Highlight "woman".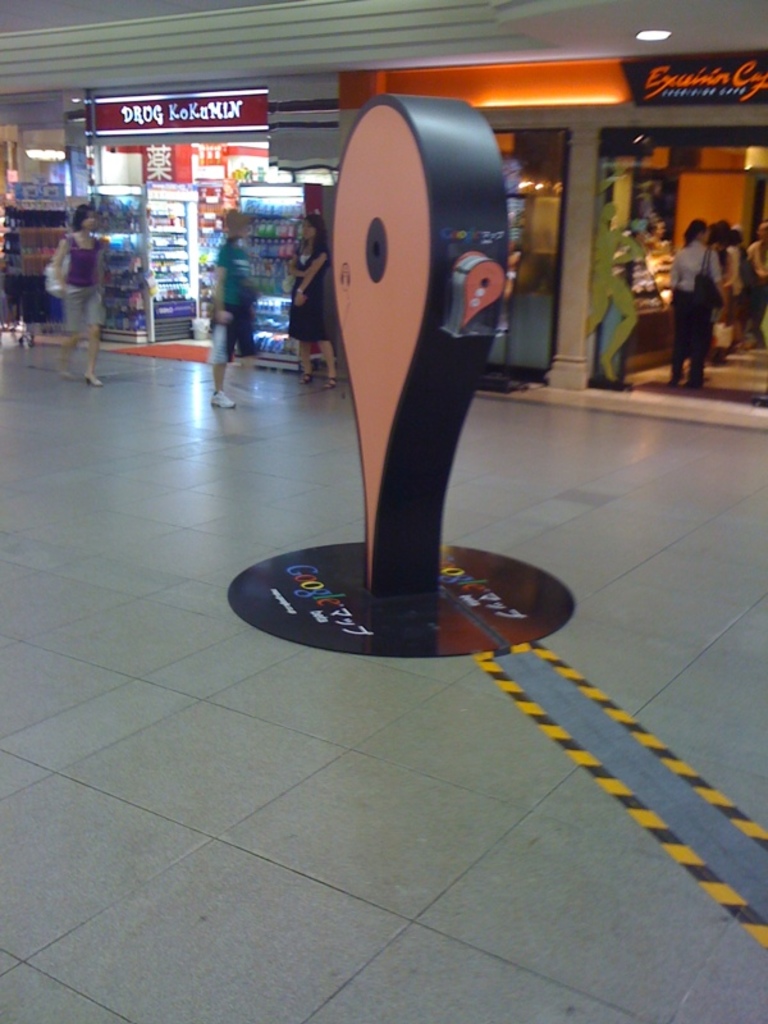
Highlighted region: crop(45, 204, 114, 385).
